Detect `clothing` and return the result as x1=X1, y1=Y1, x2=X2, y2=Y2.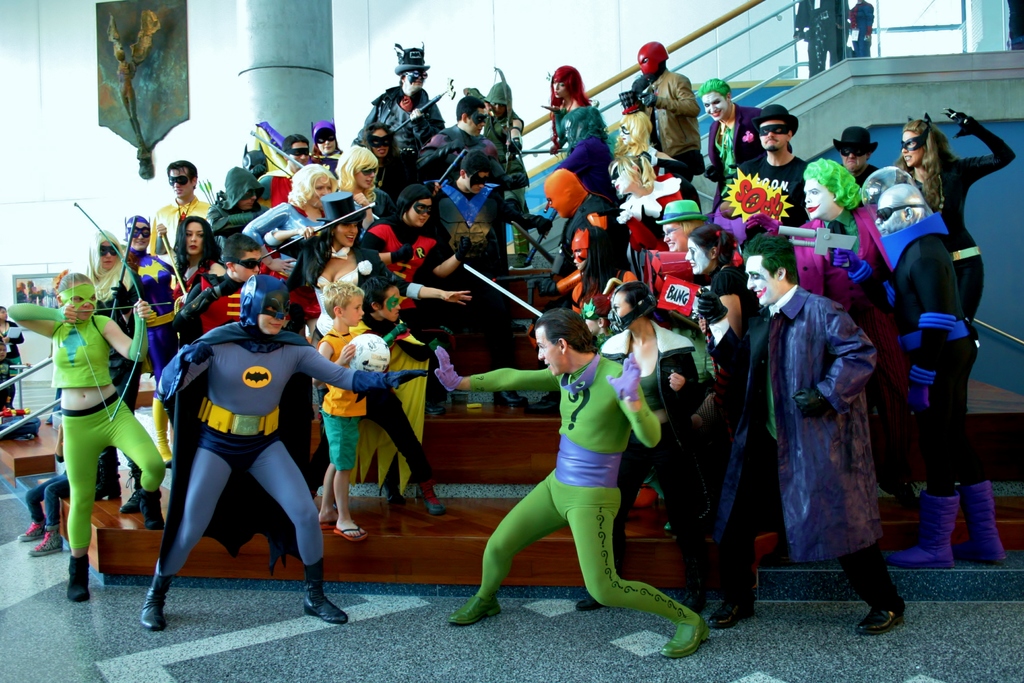
x1=906, y1=110, x2=1016, y2=317.
